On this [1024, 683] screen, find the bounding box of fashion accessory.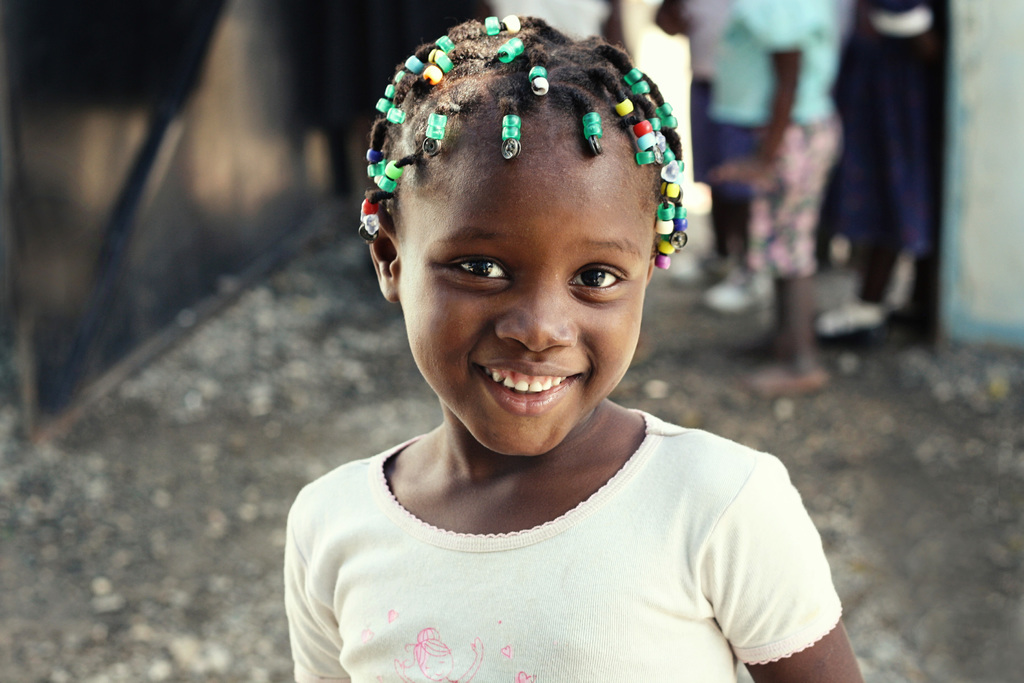
Bounding box: Rect(632, 74, 650, 97).
